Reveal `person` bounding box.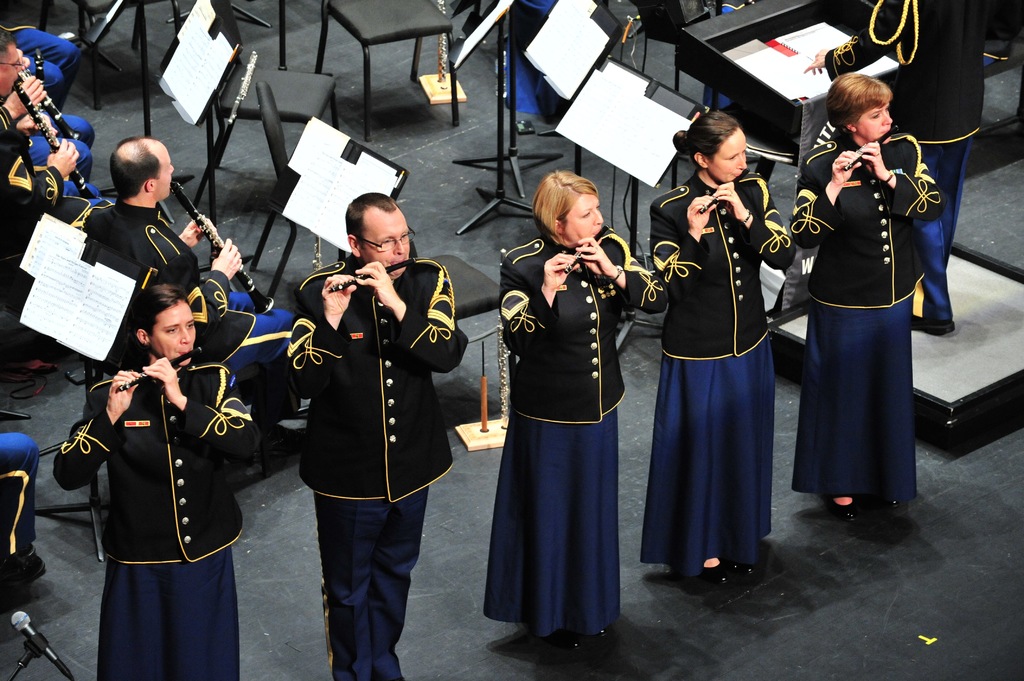
Revealed: {"left": 641, "top": 125, "right": 789, "bottom": 566}.
